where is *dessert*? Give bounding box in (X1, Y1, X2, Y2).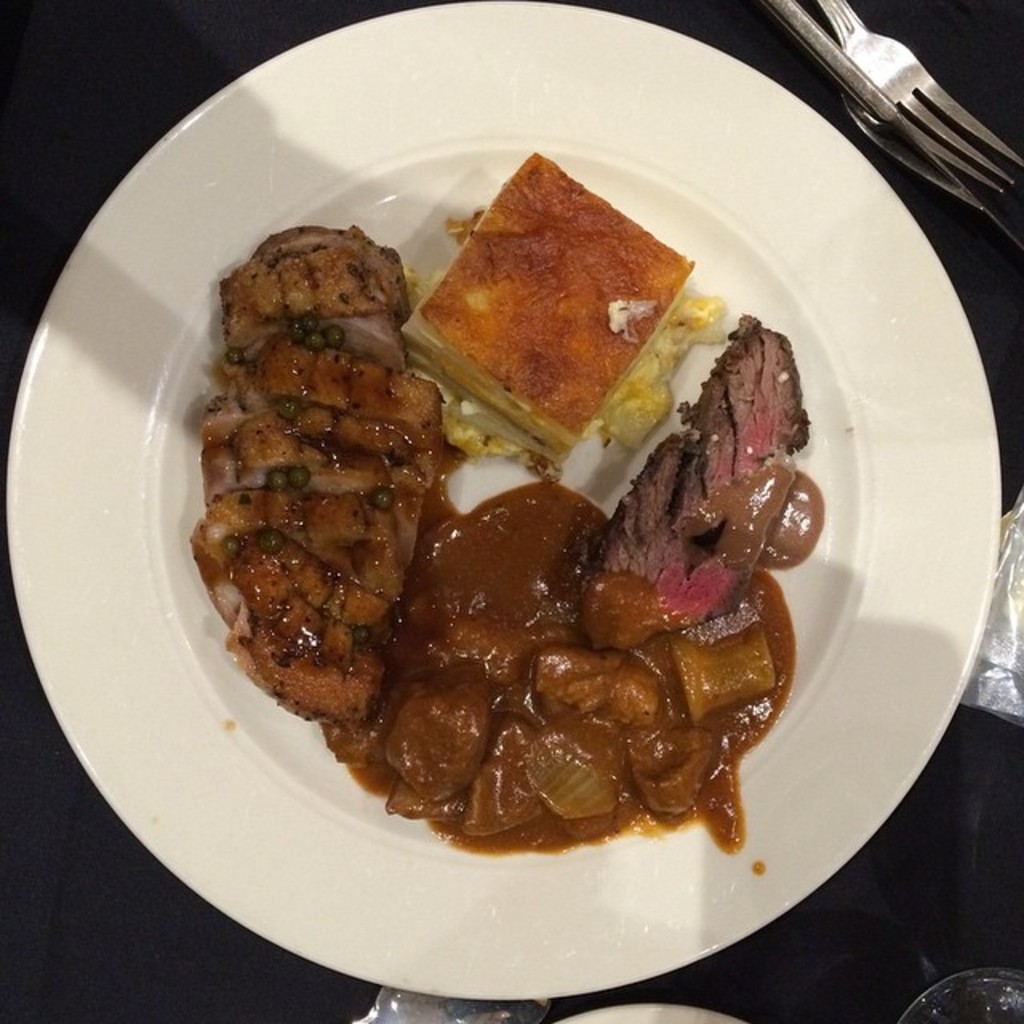
(197, 226, 819, 856).
